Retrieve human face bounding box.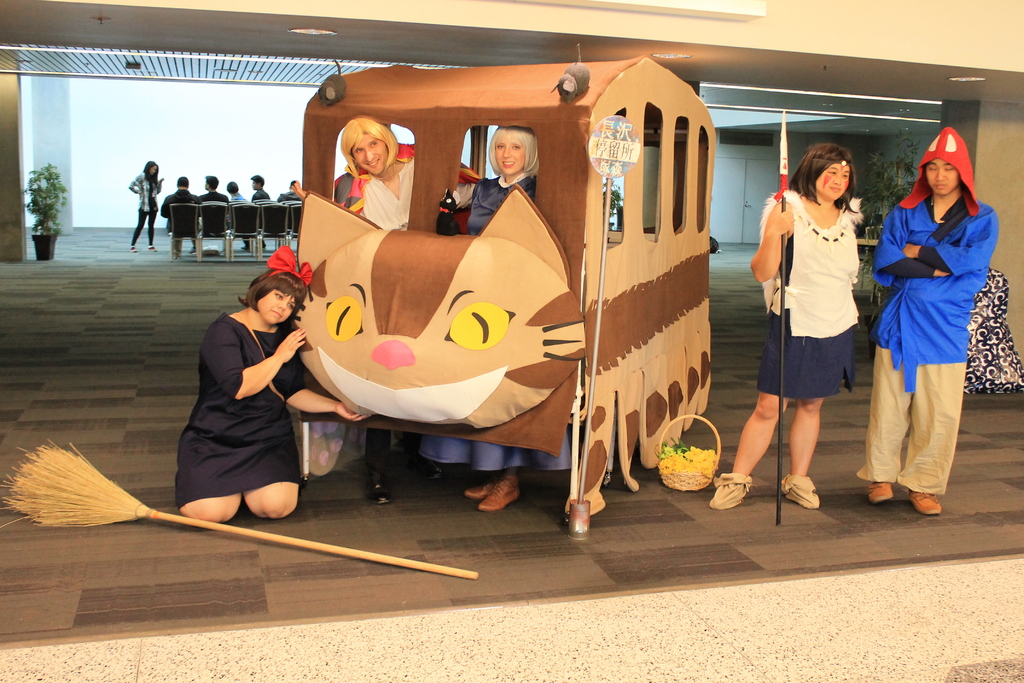
Bounding box: BBox(925, 155, 959, 200).
